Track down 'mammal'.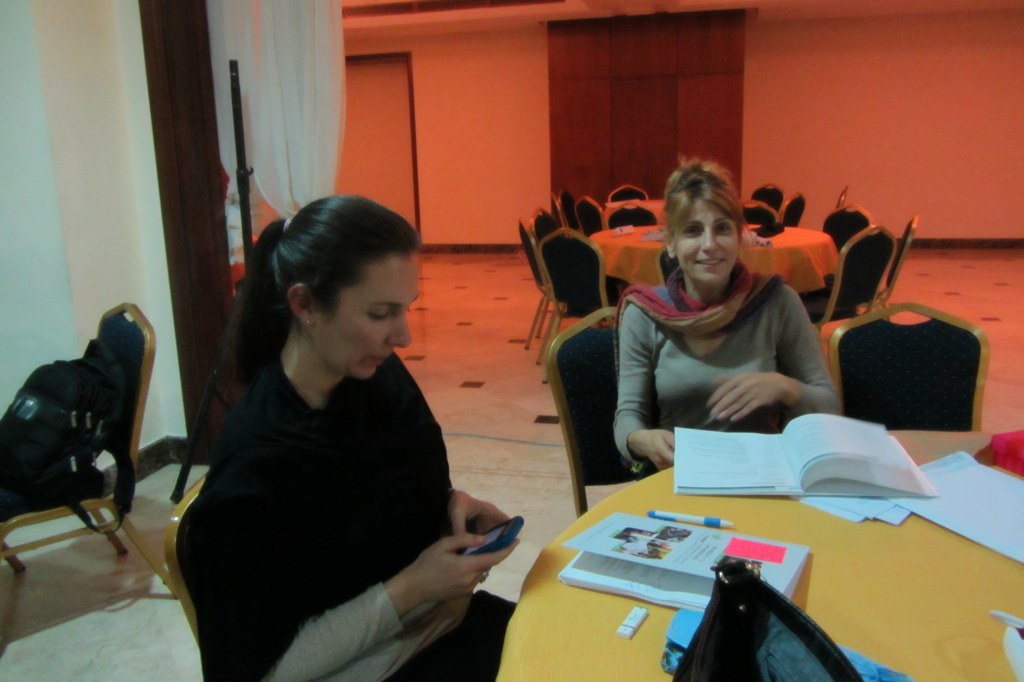
Tracked to 175, 192, 519, 681.
